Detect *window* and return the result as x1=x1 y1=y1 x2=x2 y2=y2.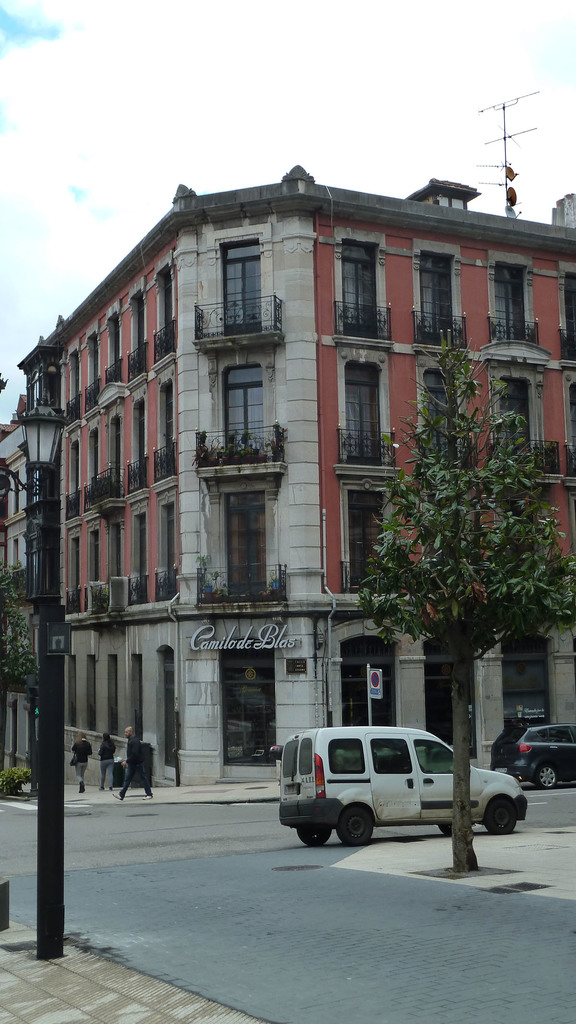
x1=490 y1=261 x2=534 y2=349.
